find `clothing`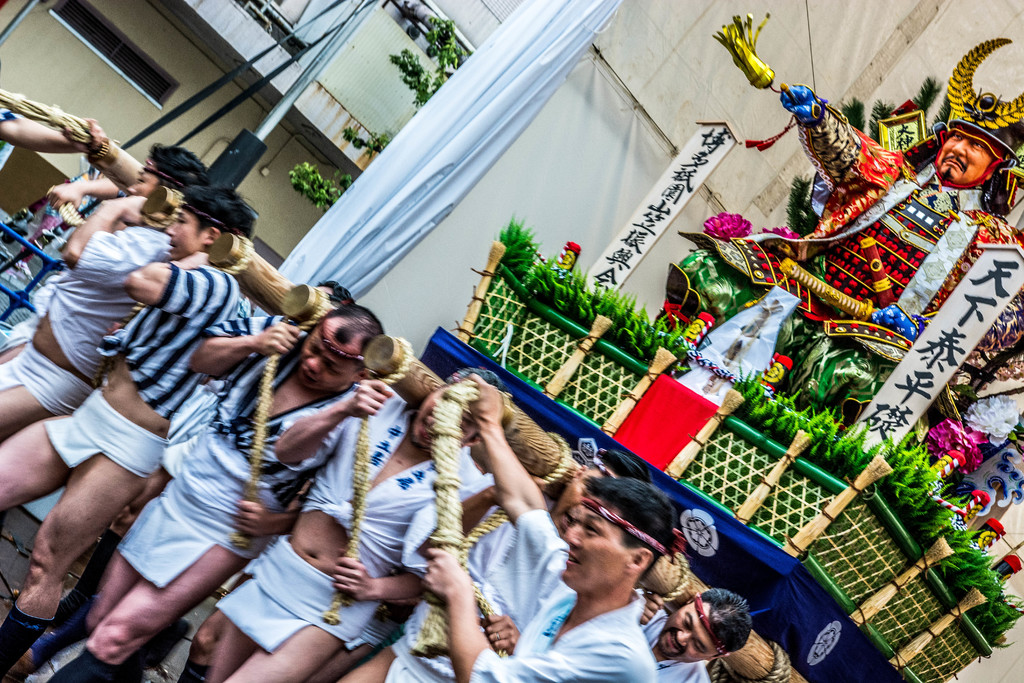
[34, 264, 243, 486]
